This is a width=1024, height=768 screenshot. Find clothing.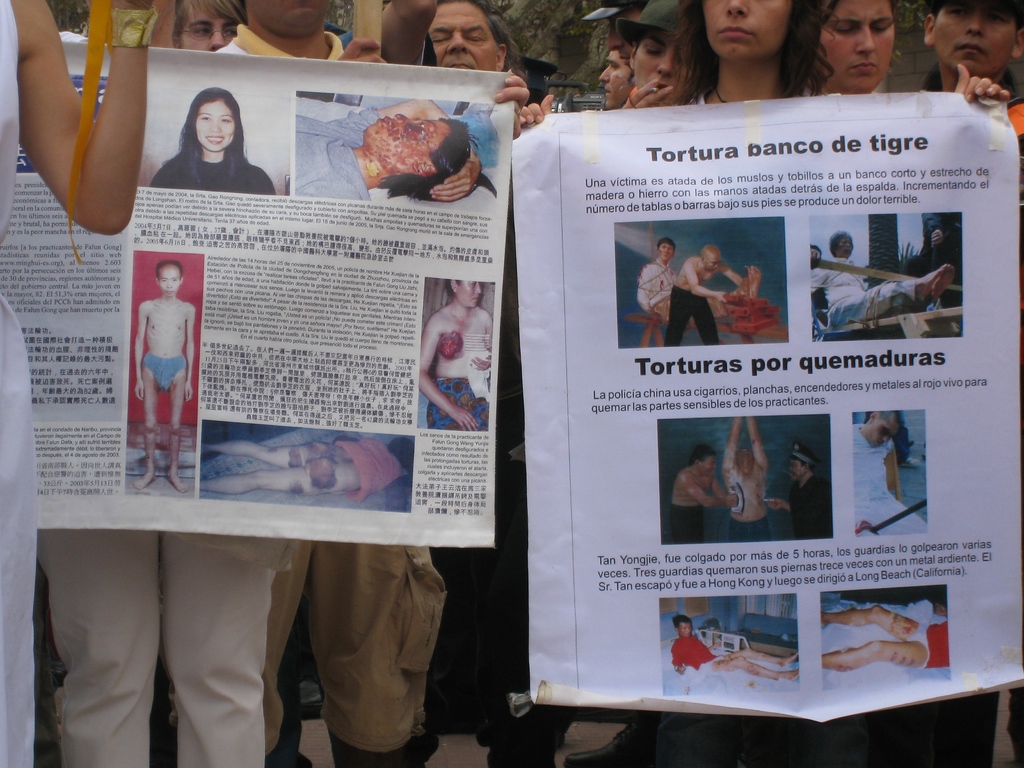
Bounding box: (x1=141, y1=346, x2=183, y2=389).
